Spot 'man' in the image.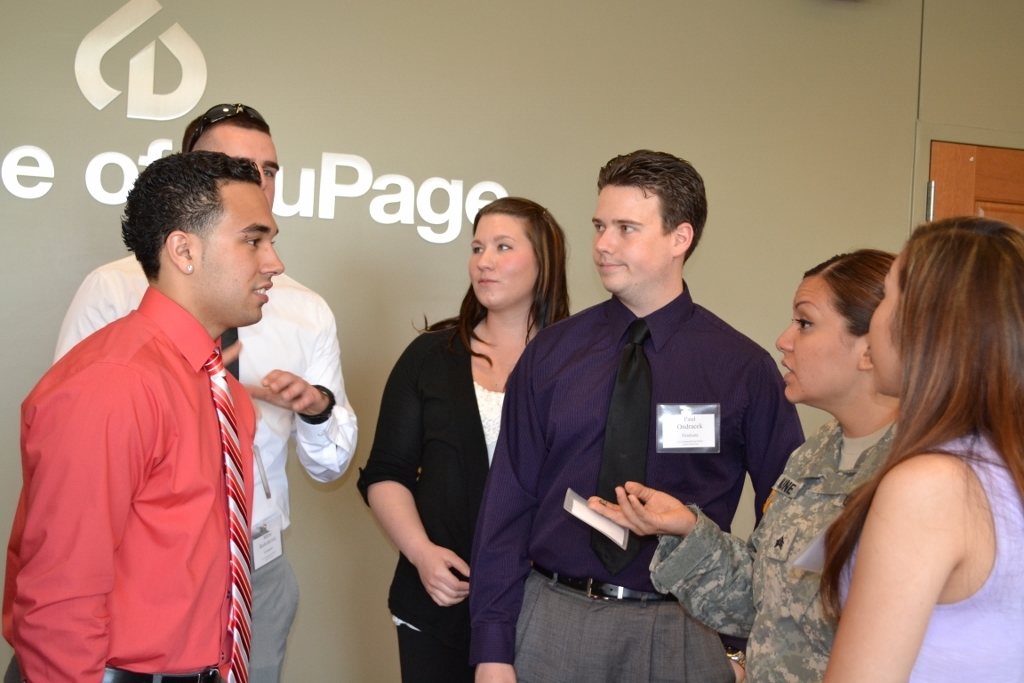
'man' found at (465,147,809,682).
